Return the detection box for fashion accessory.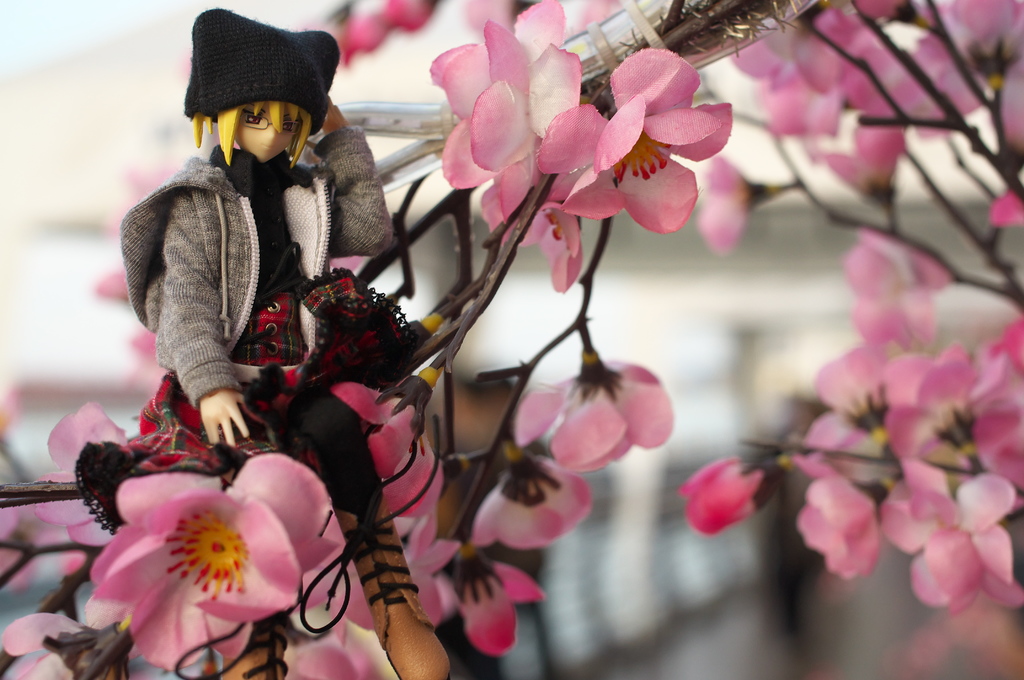
box(175, 609, 298, 679).
